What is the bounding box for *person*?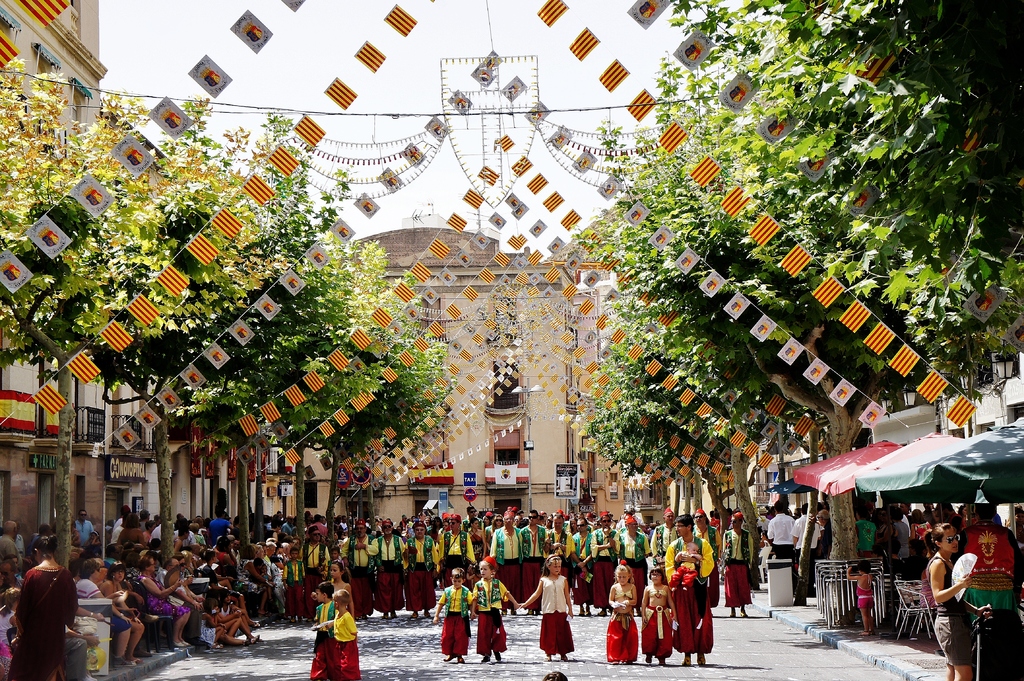
x1=308, y1=575, x2=329, y2=680.
